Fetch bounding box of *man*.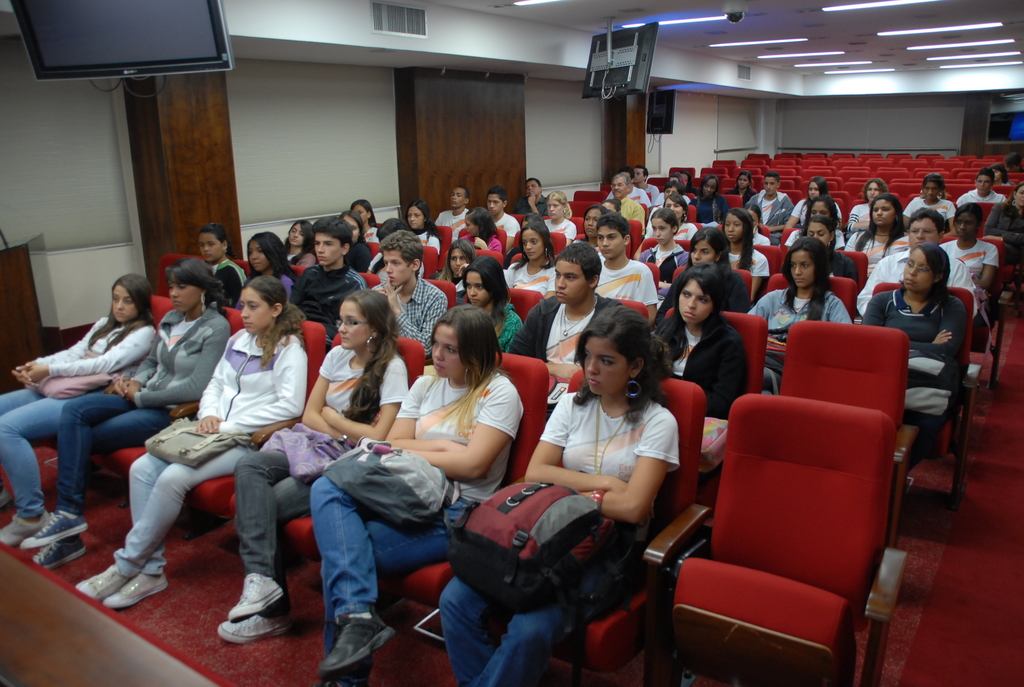
Bbox: select_region(506, 245, 620, 409).
